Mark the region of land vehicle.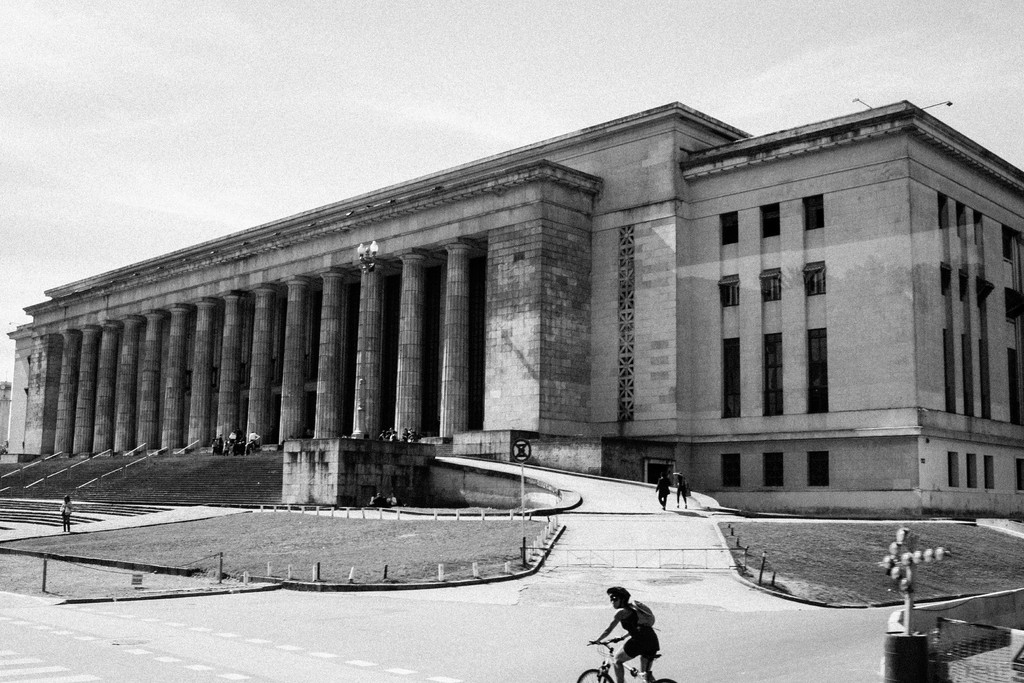
Region: <bbox>577, 629, 675, 682</bbox>.
